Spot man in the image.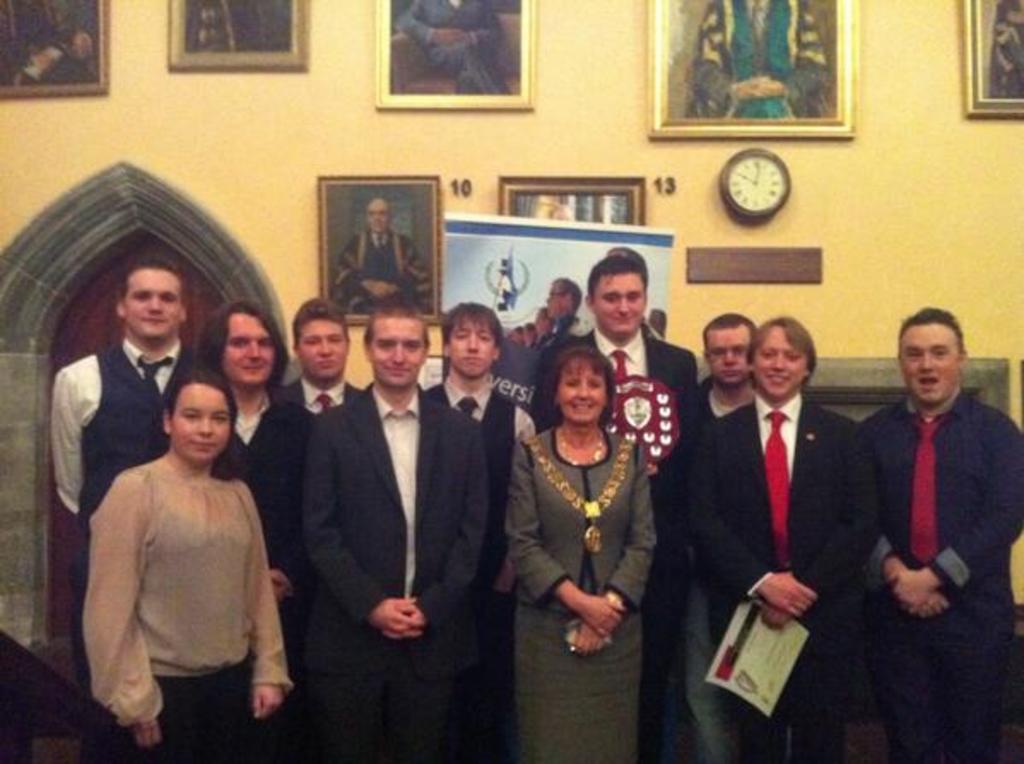
man found at [330,198,434,304].
